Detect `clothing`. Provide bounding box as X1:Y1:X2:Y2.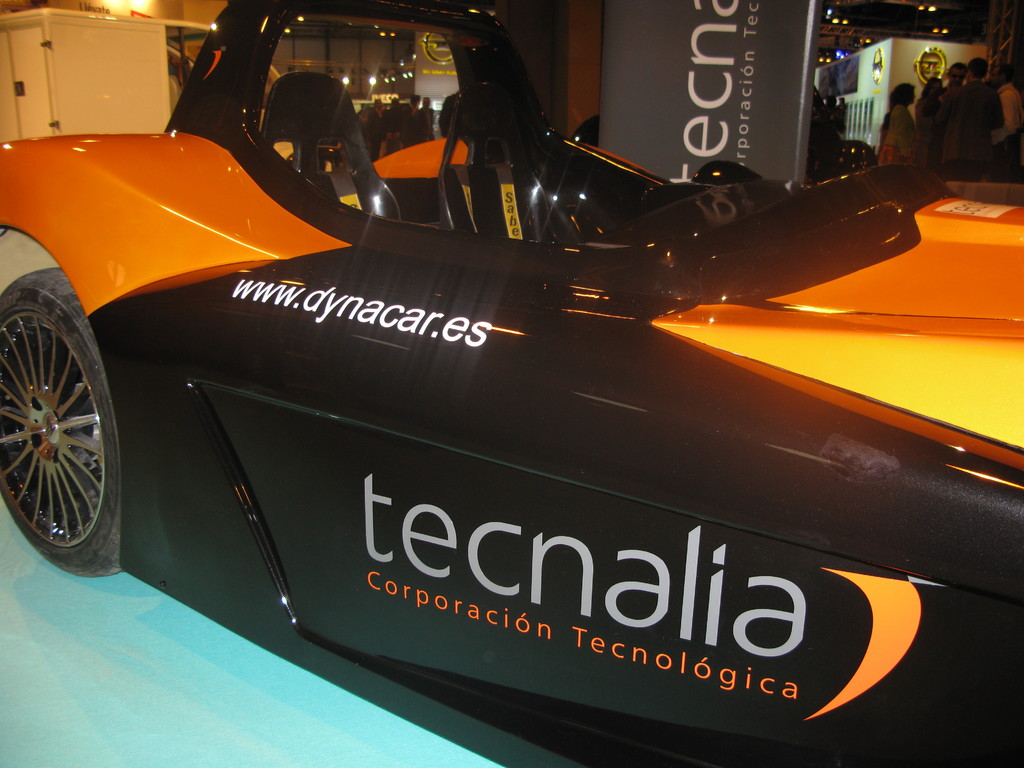
402:102:422:147.
